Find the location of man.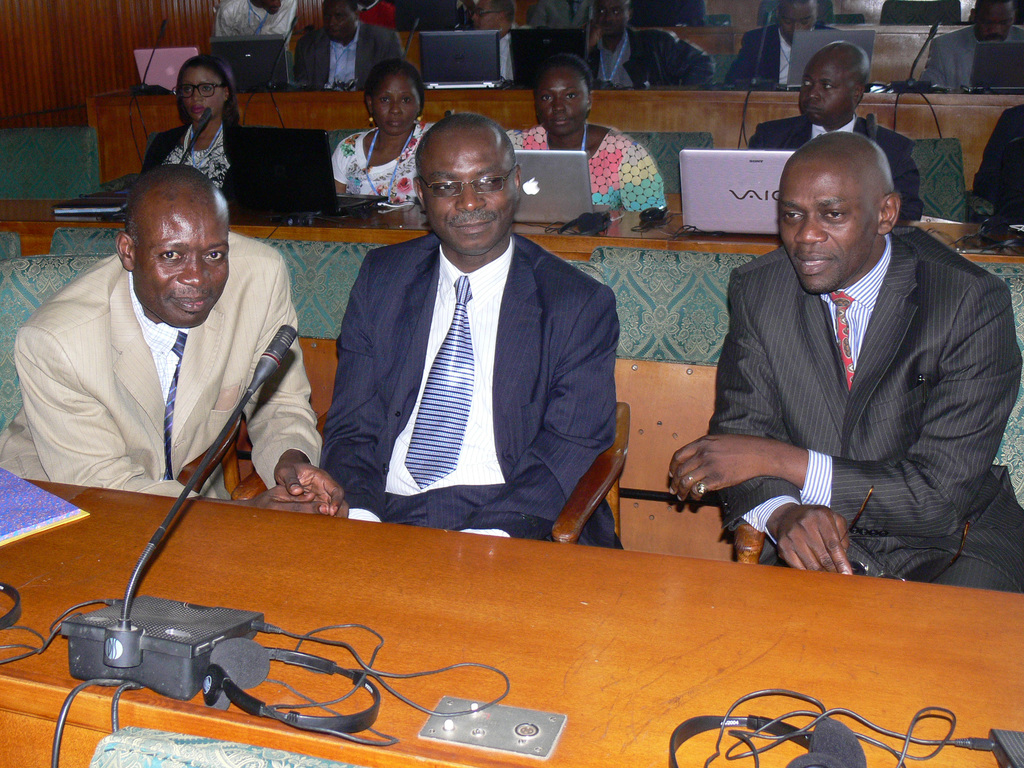
Location: detection(675, 118, 1009, 600).
